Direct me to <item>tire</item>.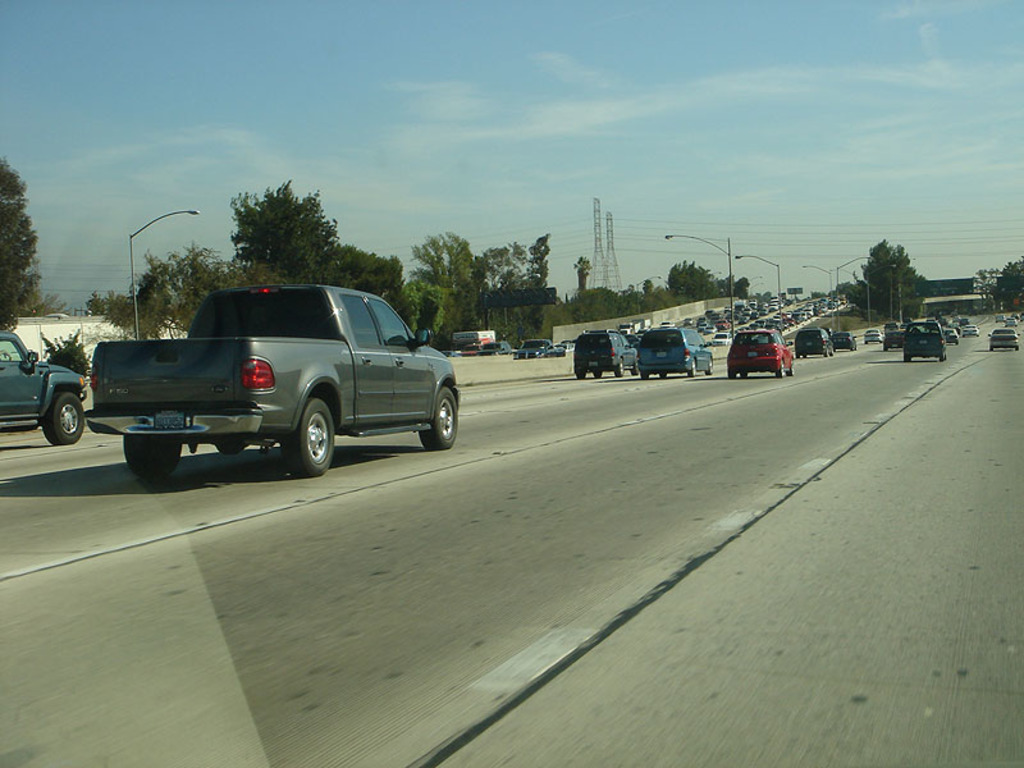
Direction: [704, 361, 714, 378].
